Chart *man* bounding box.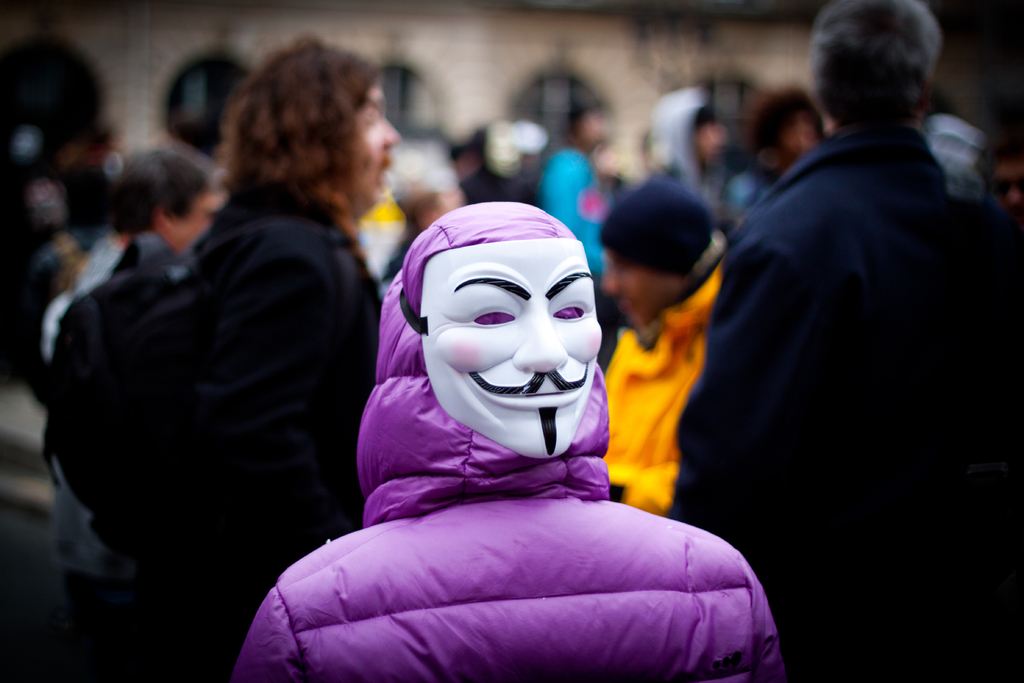
Charted: left=598, top=179, right=737, bottom=527.
